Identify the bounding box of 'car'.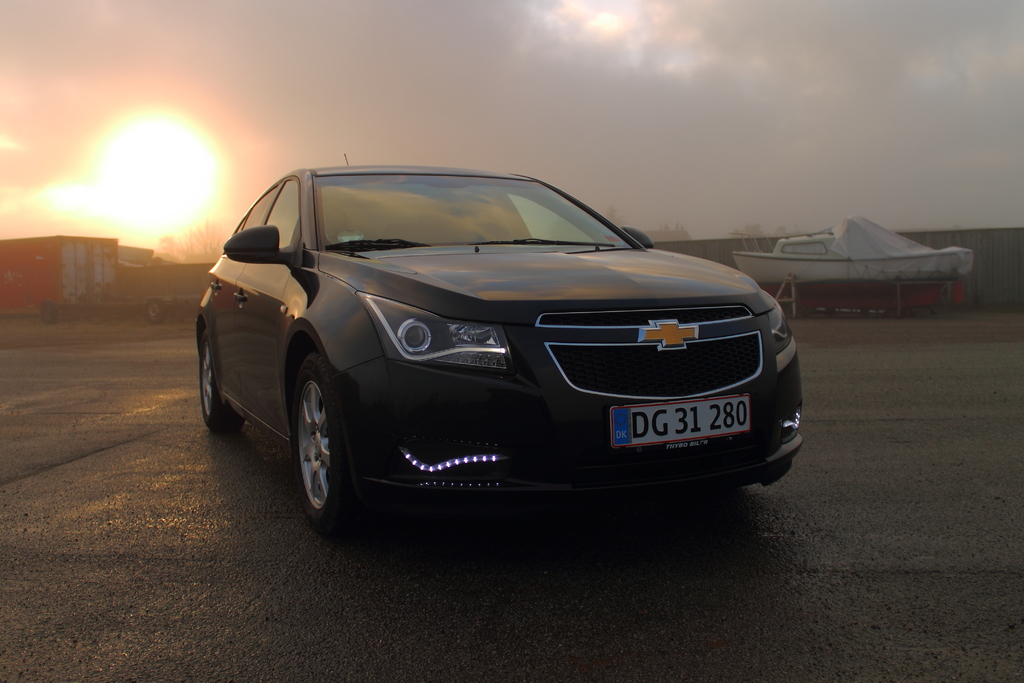
BBox(186, 154, 799, 529).
